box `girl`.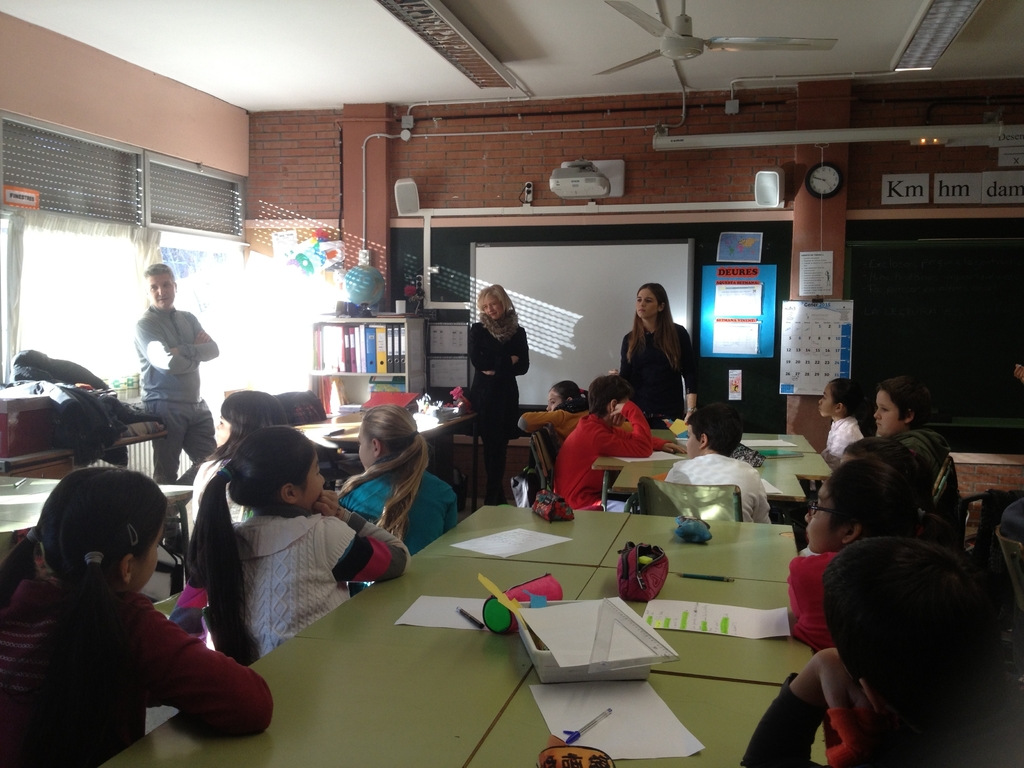
x1=819 y1=382 x2=868 y2=467.
